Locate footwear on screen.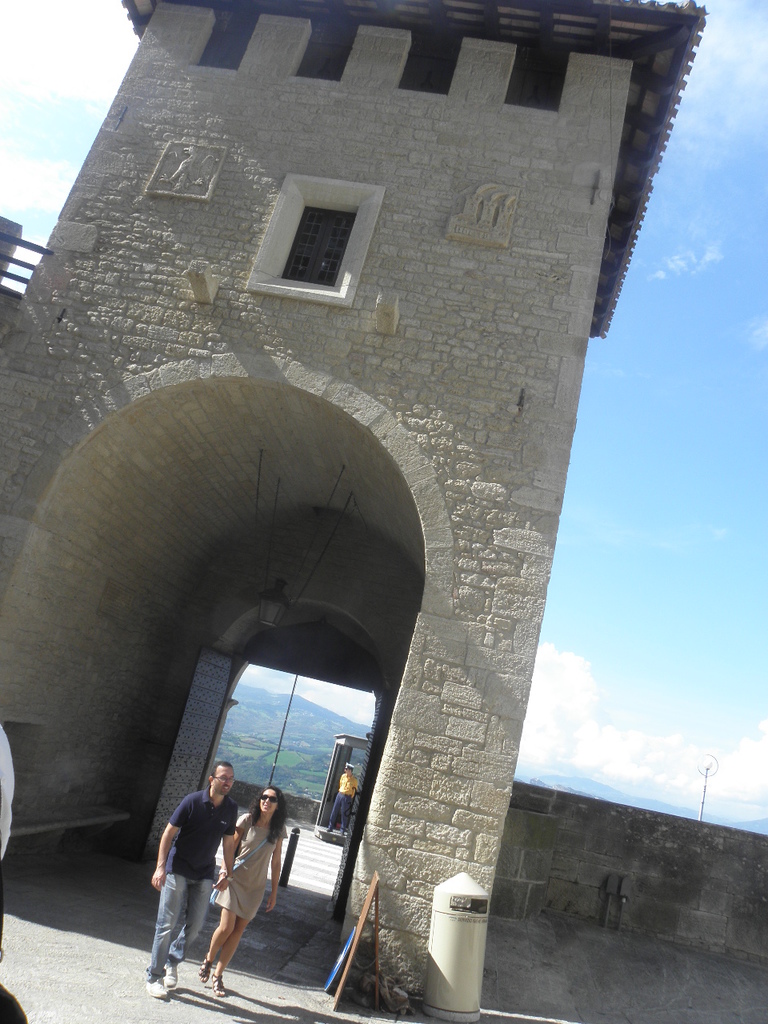
On screen at <bbox>195, 951, 207, 979</bbox>.
